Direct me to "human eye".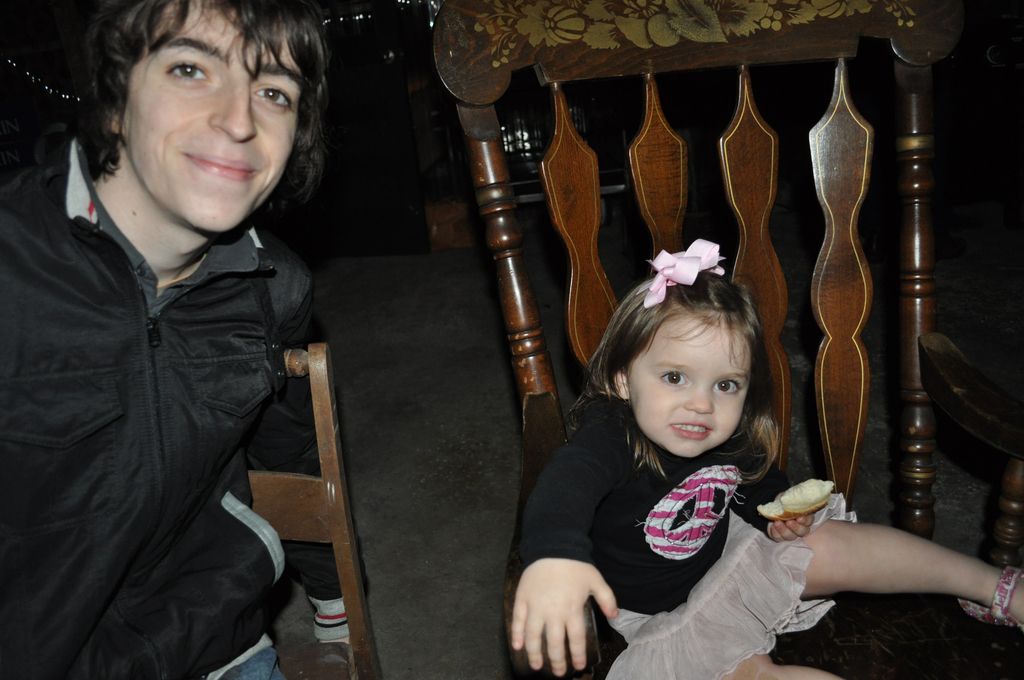
Direction: detection(657, 369, 692, 387).
